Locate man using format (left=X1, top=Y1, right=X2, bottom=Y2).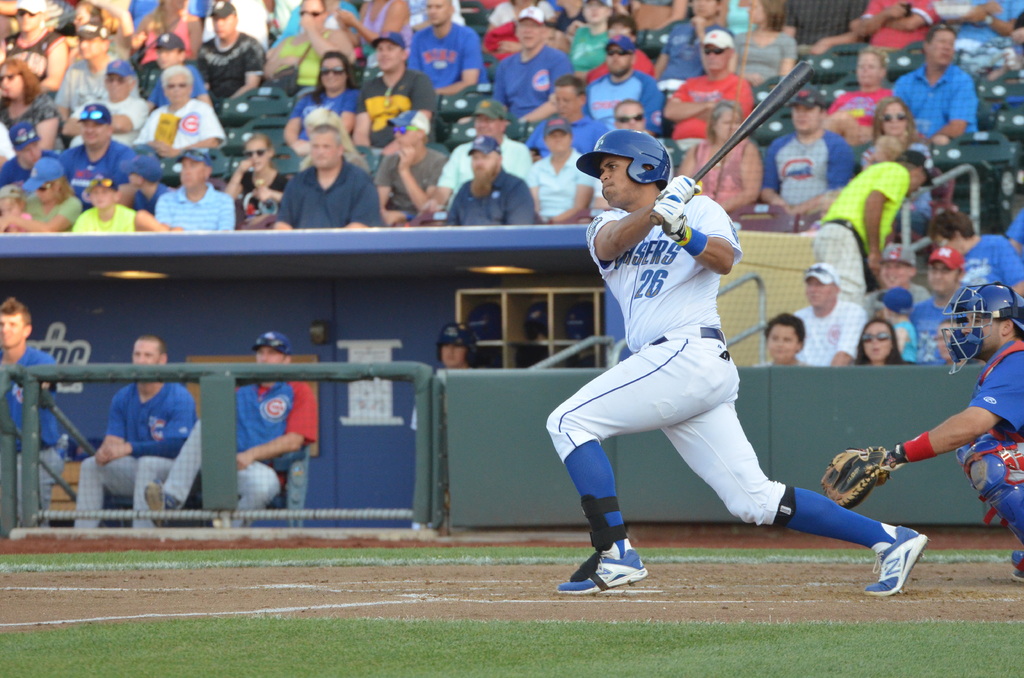
(left=799, top=265, right=855, bottom=364).
